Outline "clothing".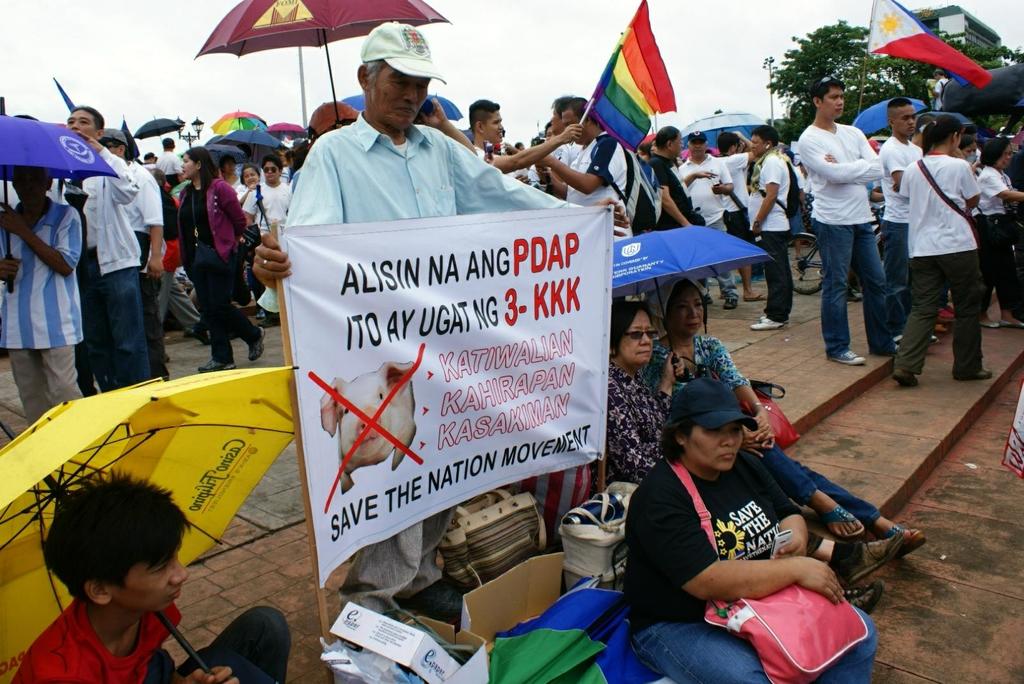
Outline: Rect(985, 221, 1006, 327).
